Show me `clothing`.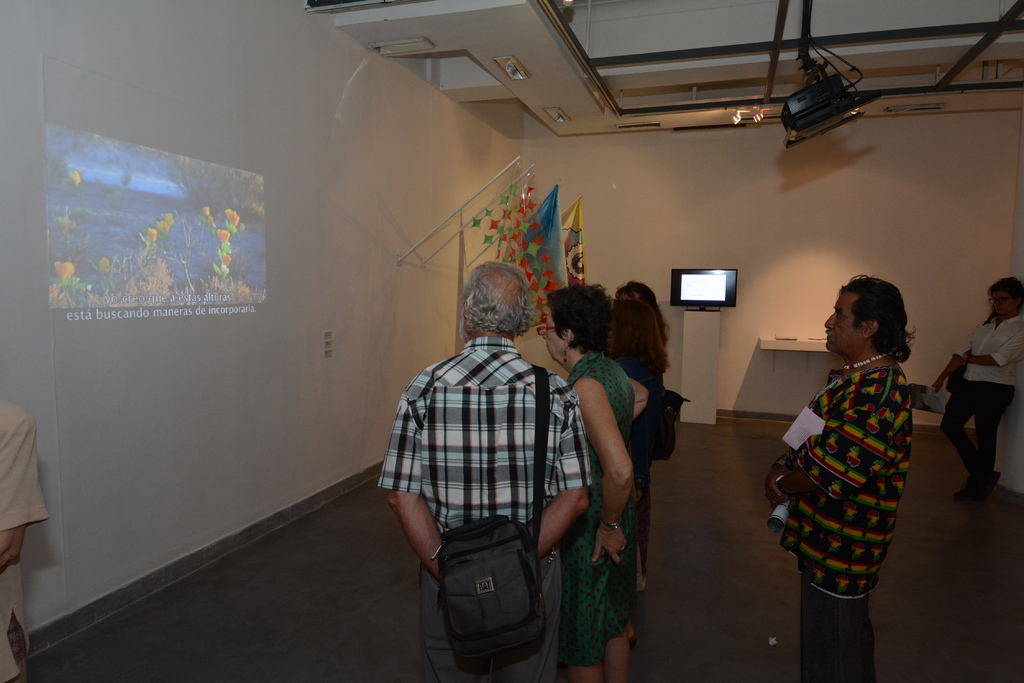
`clothing` is here: bbox(0, 396, 53, 682).
